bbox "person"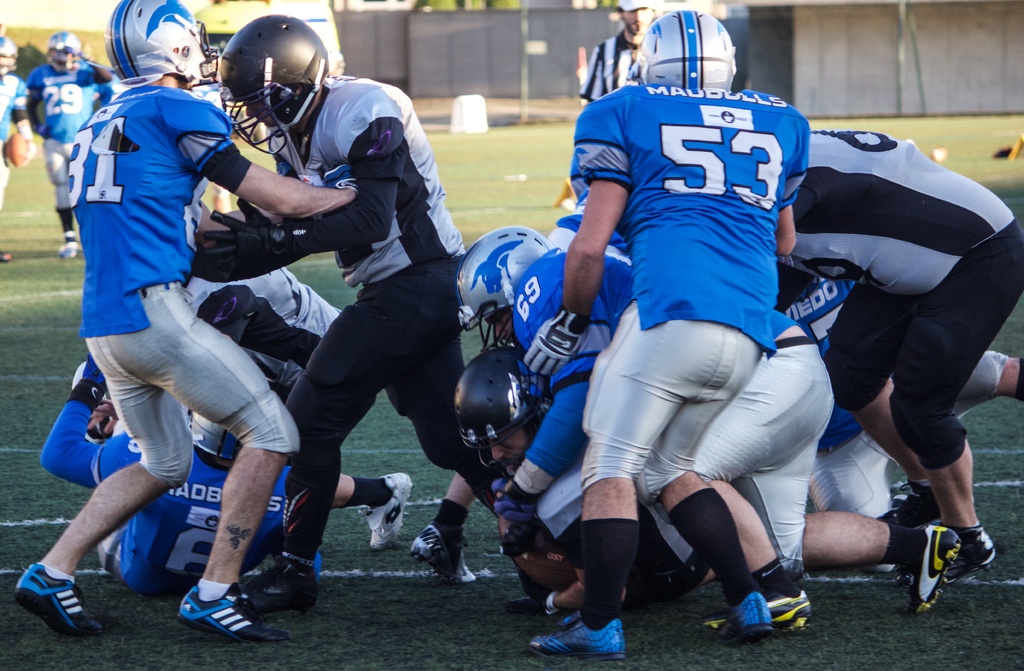
0/34/35/259
